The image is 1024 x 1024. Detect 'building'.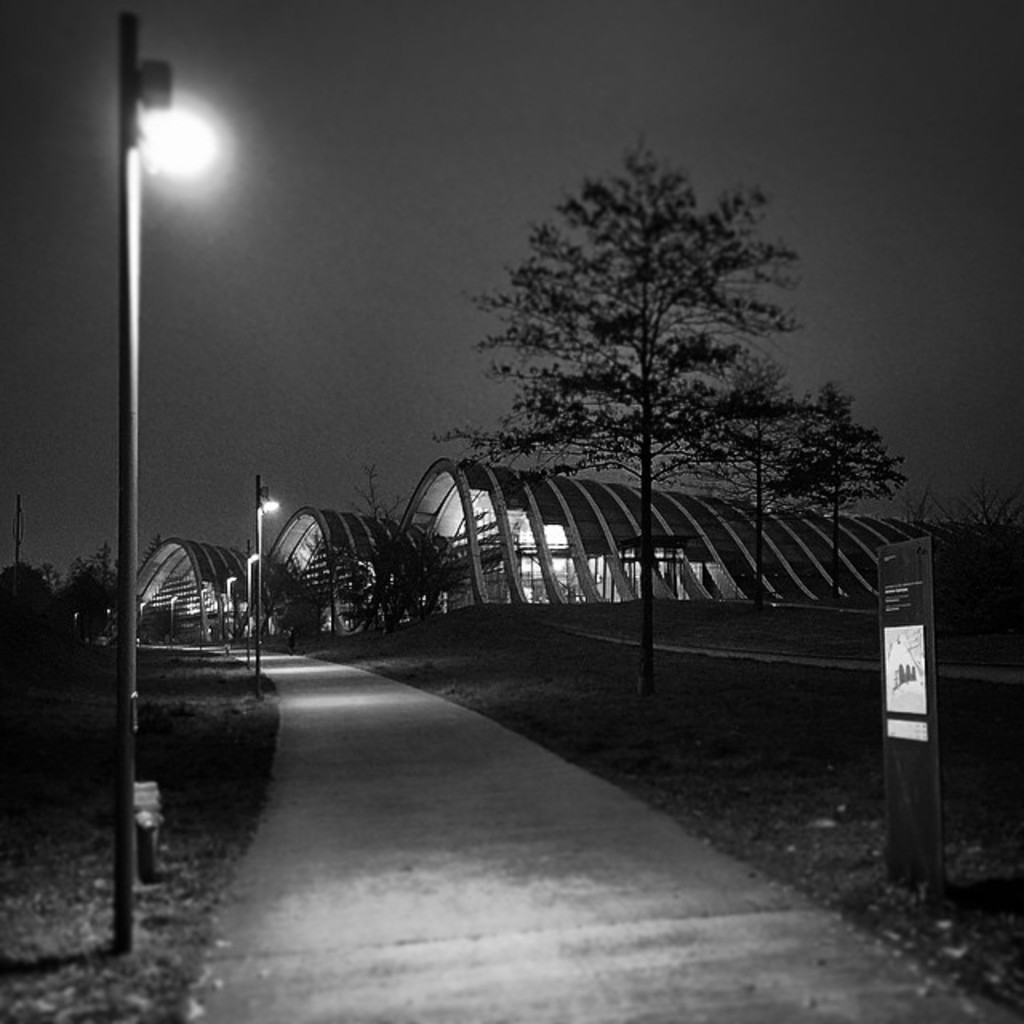
Detection: box(120, 458, 1022, 645).
